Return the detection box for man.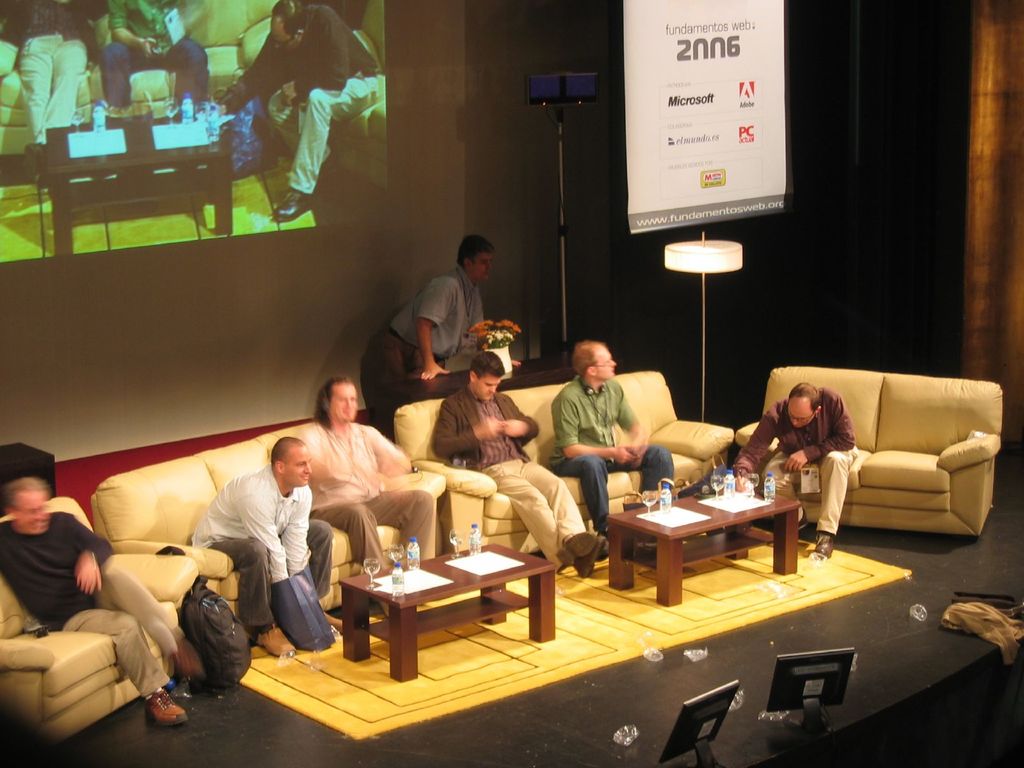
crop(205, 0, 382, 220).
